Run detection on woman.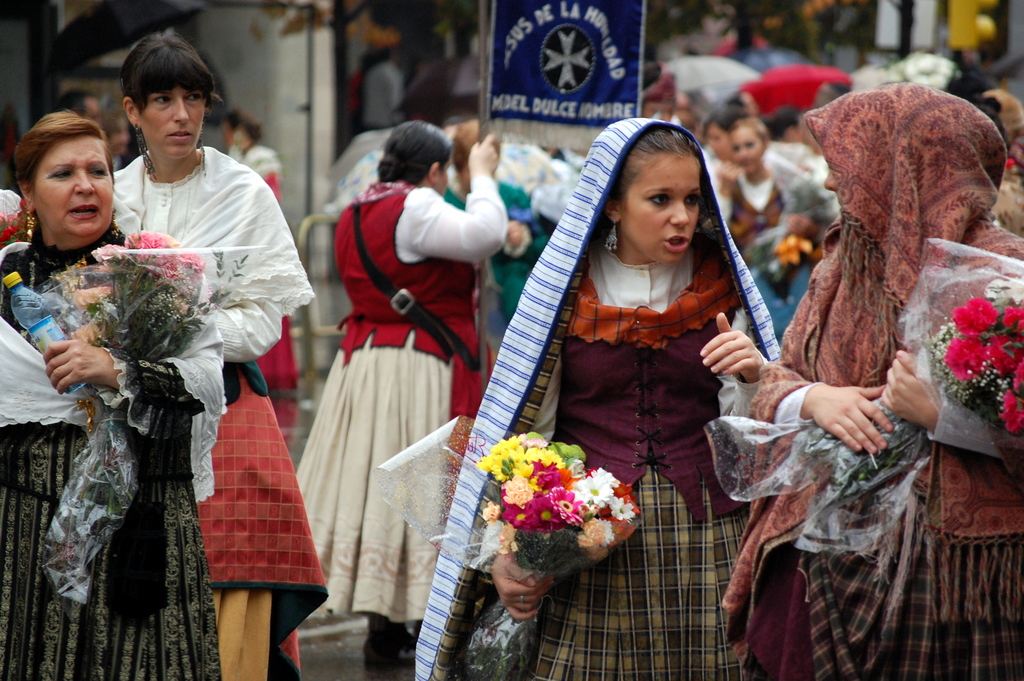
Result: 0 26 327 680.
